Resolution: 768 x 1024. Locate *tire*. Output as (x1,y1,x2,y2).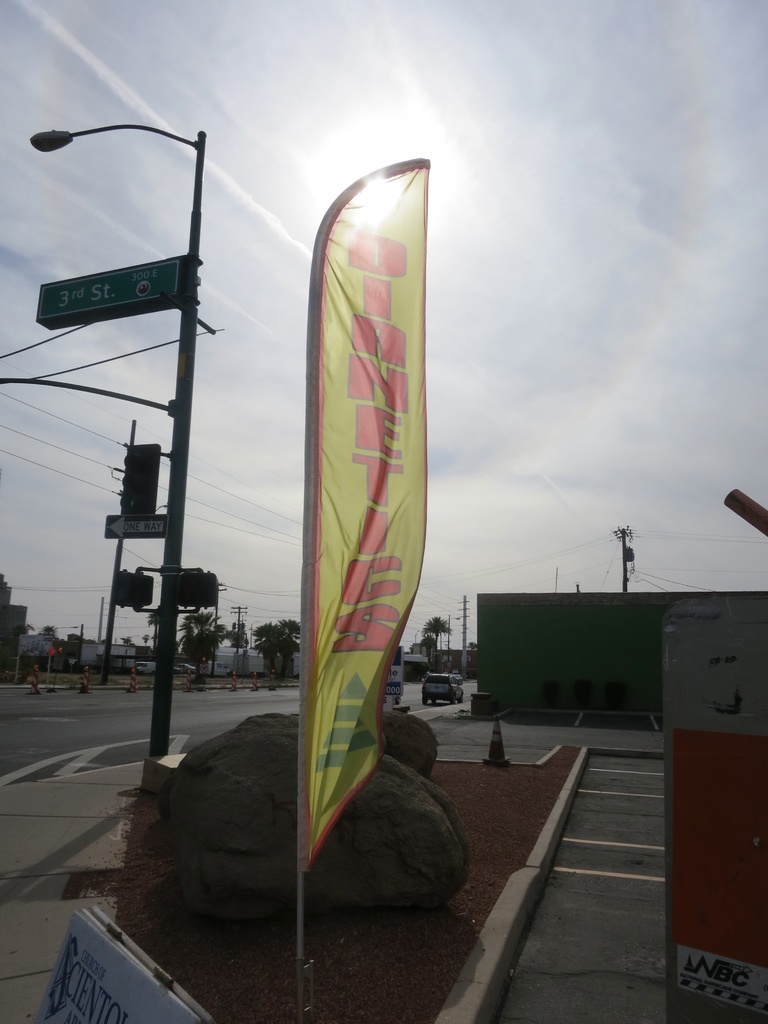
(419,695,428,702).
